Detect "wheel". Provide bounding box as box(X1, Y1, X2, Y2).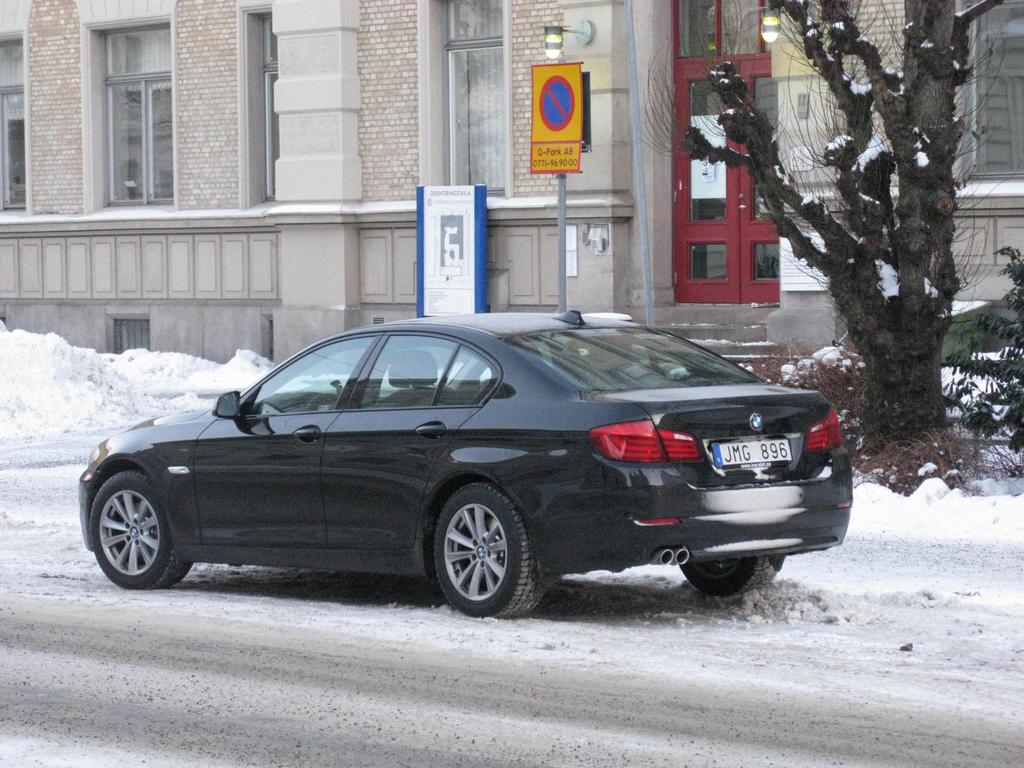
box(422, 498, 527, 607).
